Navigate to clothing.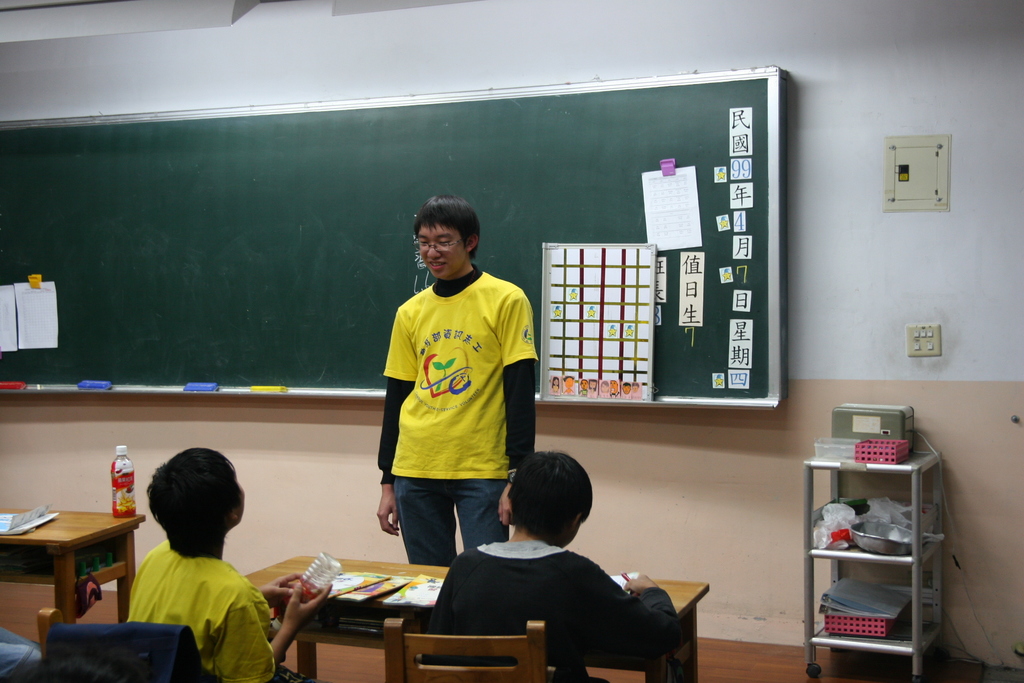
Navigation target: locate(426, 527, 690, 682).
